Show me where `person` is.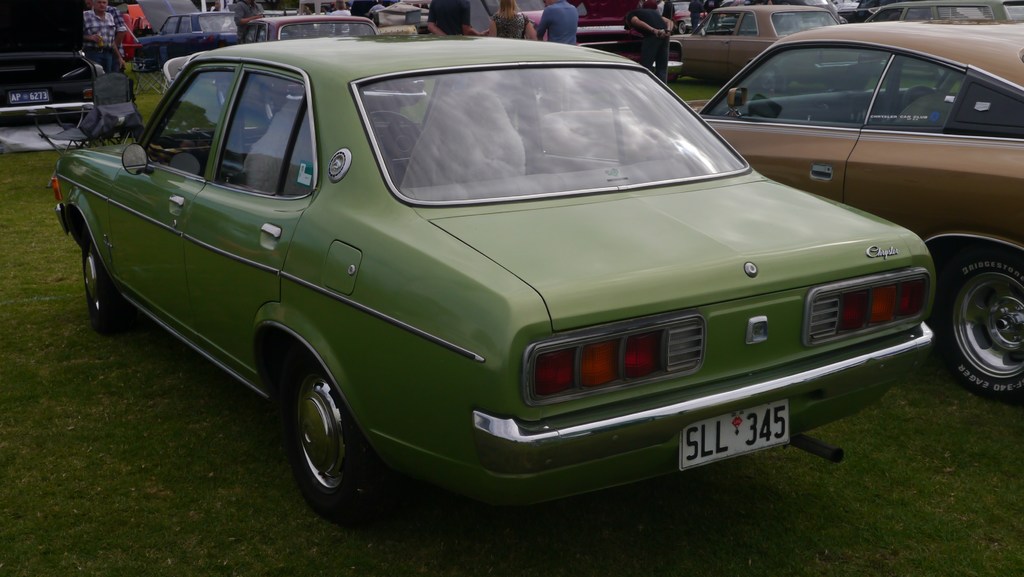
`person` is at 83 0 138 79.
